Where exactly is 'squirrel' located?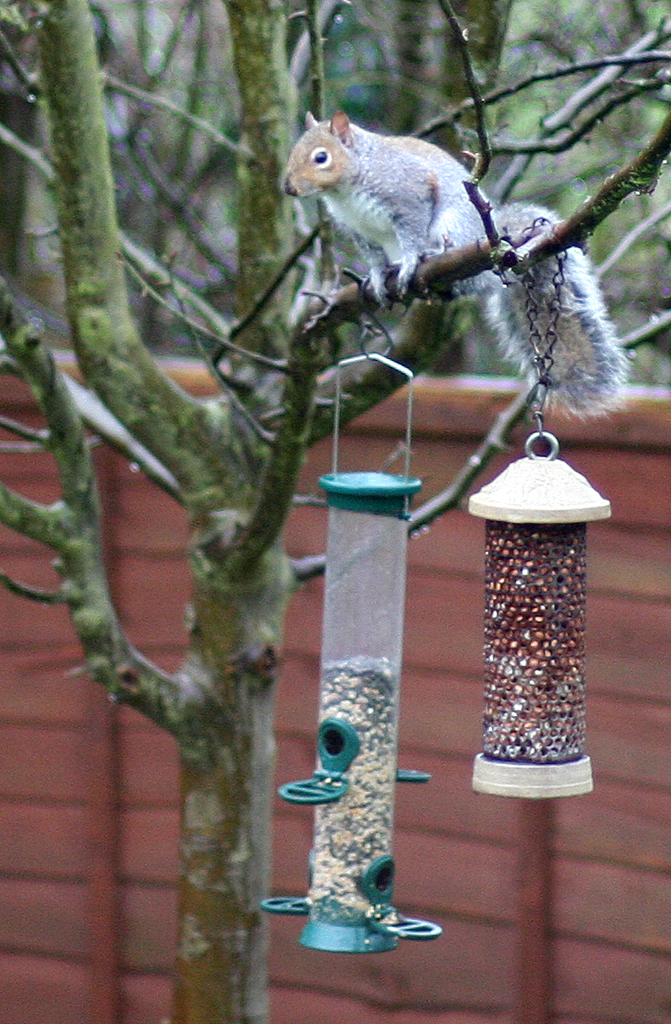
Its bounding box is <region>275, 109, 628, 419</region>.
